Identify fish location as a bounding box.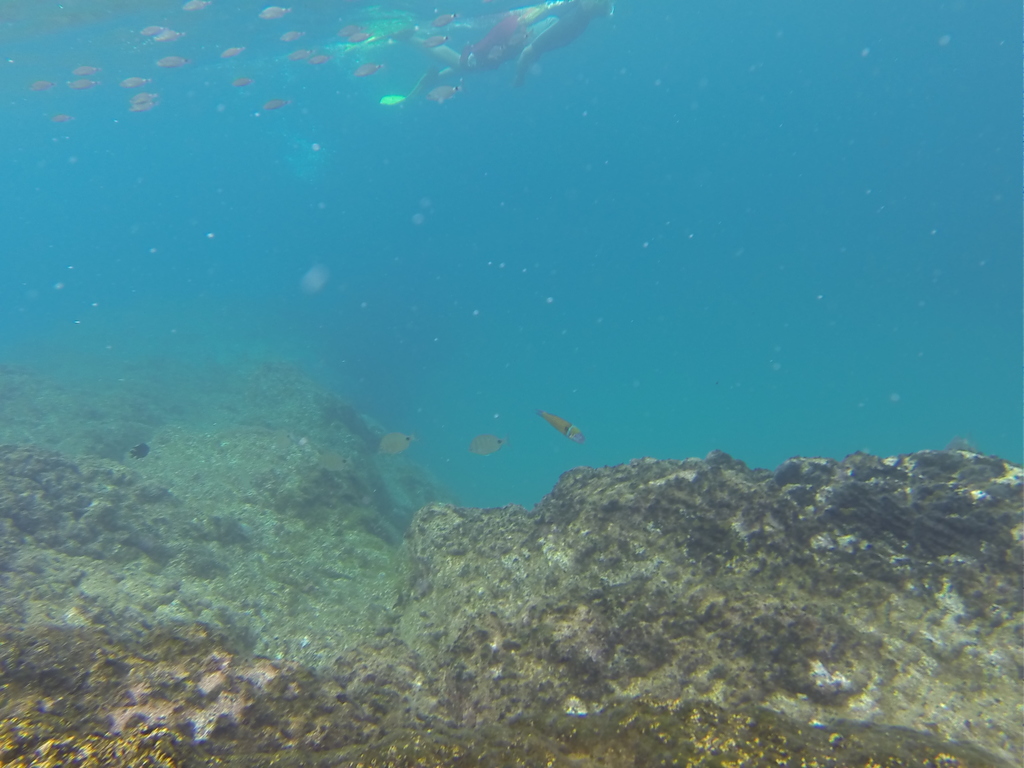
region(123, 76, 152, 89).
